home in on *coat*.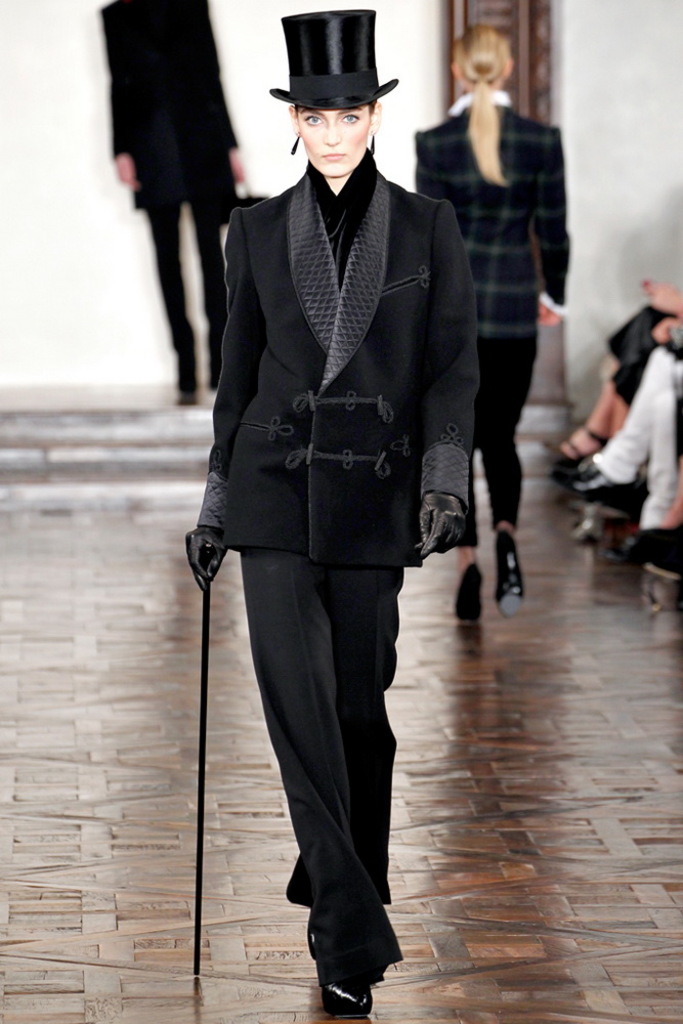
Homed in at Rect(114, 0, 247, 212).
